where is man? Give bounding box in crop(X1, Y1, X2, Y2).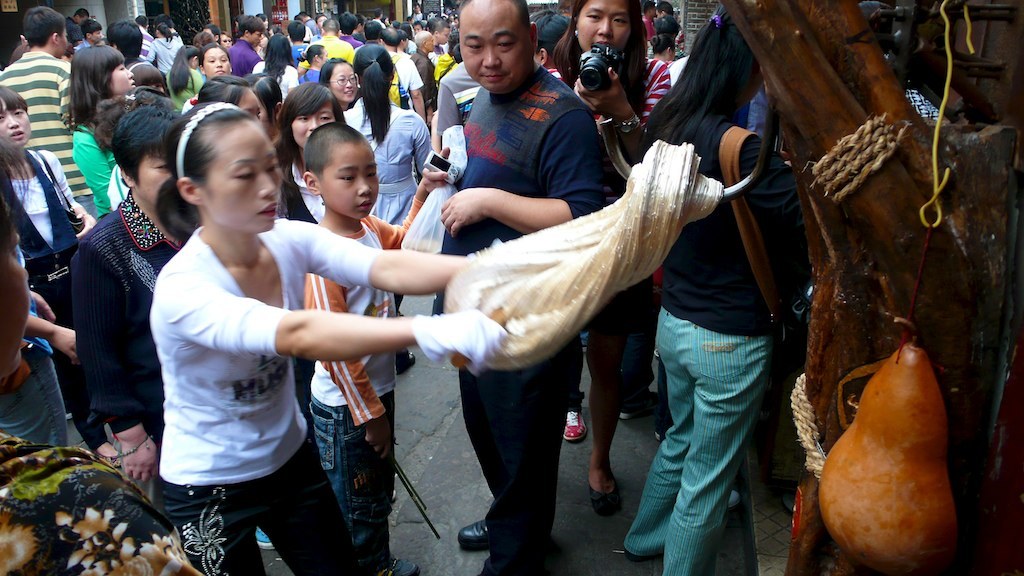
crop(105, 21, 141, 66).
